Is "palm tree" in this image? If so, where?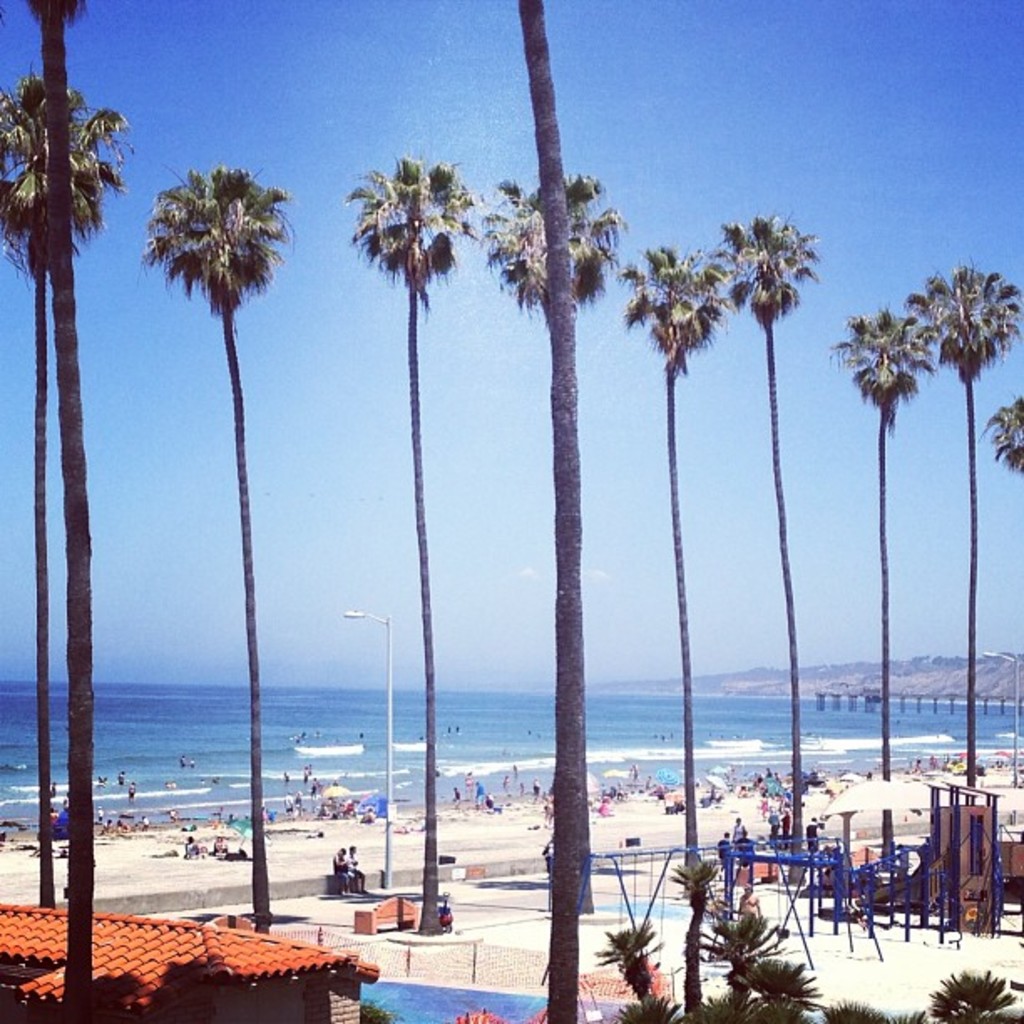
Yes, at {"x1": 920, "y1": 258, "x2": 1012, "y2": 783}.
